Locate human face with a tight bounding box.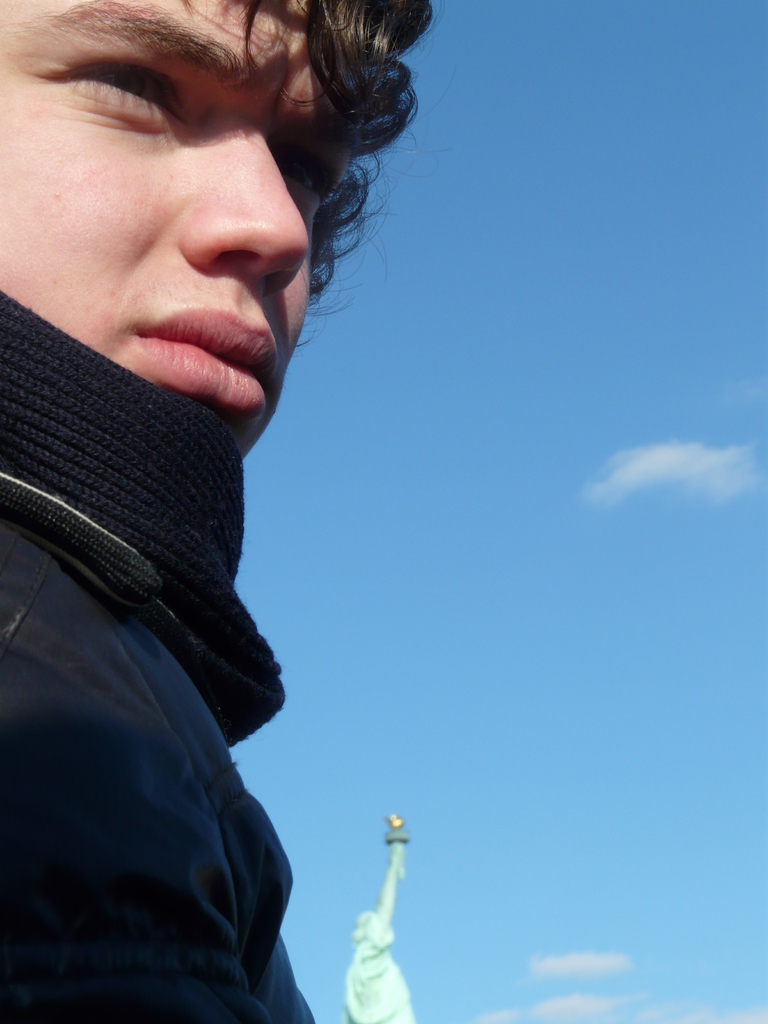
detection(0, 0, 380, 467).
